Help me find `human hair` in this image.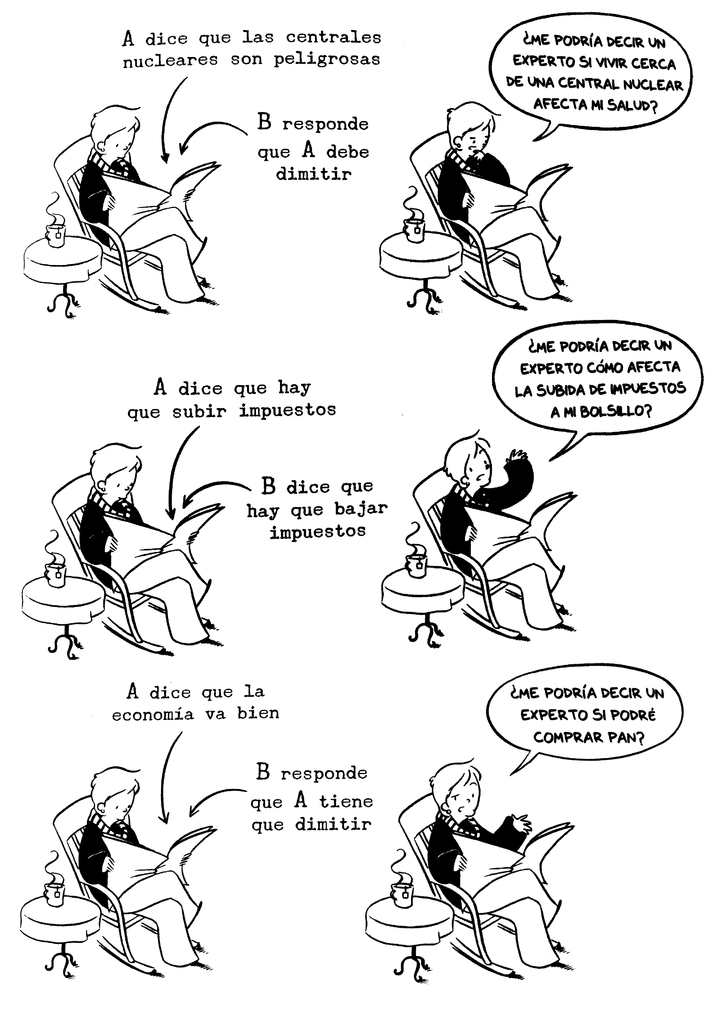
Found it: <box>427,756,478,805</box>.
